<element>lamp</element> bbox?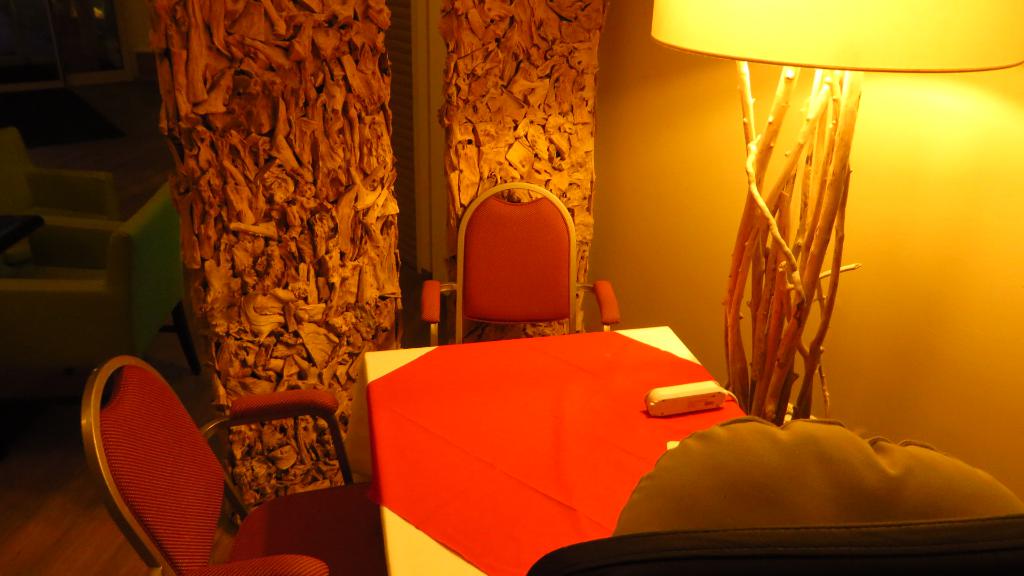
{"left": 655, "top": 0, "right": 1023, "bottom": 78}
